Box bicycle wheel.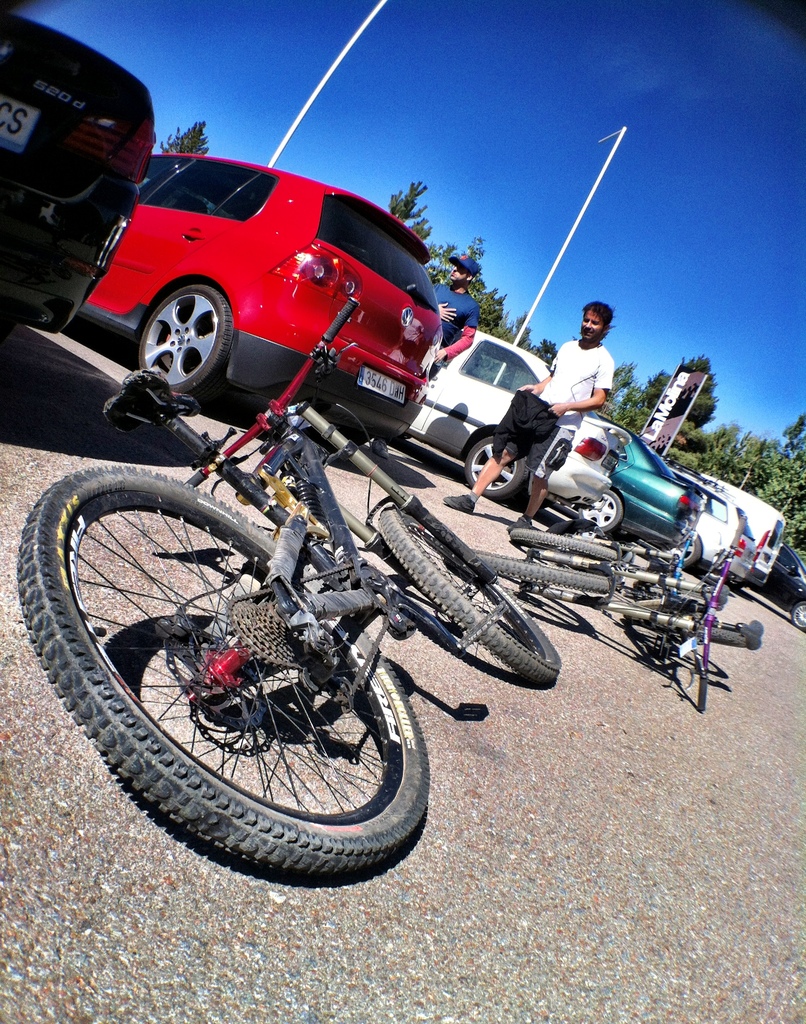
pyautogui.locateOnScreen(507, 525, 621, 567).
